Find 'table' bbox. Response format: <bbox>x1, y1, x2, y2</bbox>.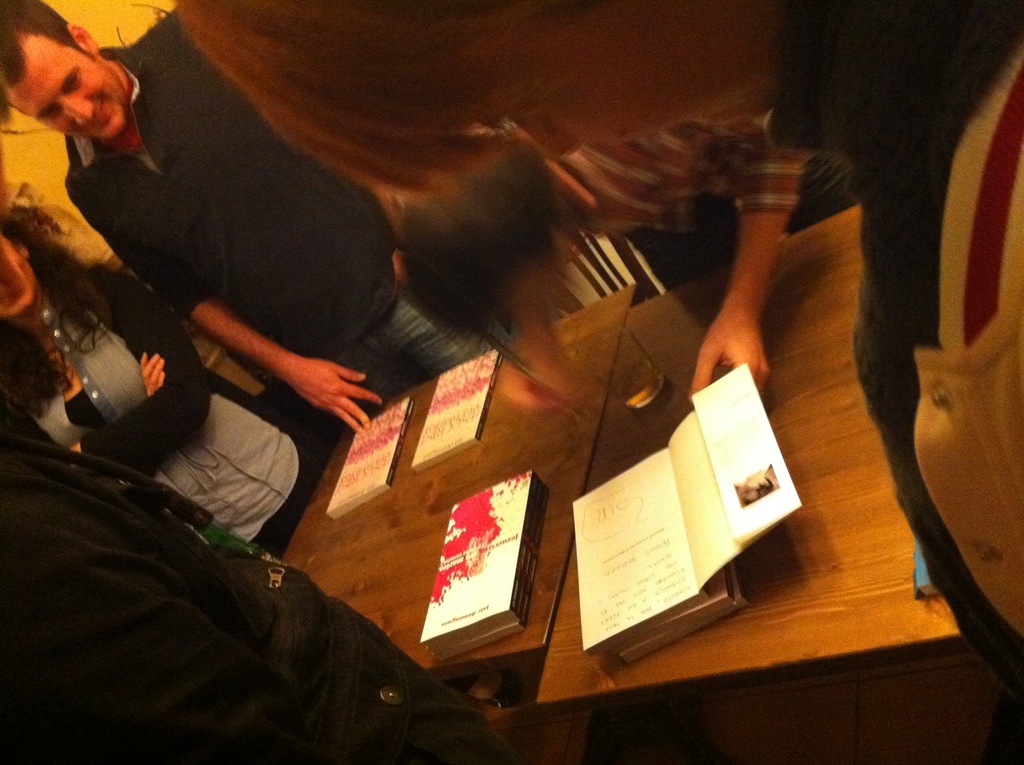
<bbox>285, 286, 637, 670</bbox>.
